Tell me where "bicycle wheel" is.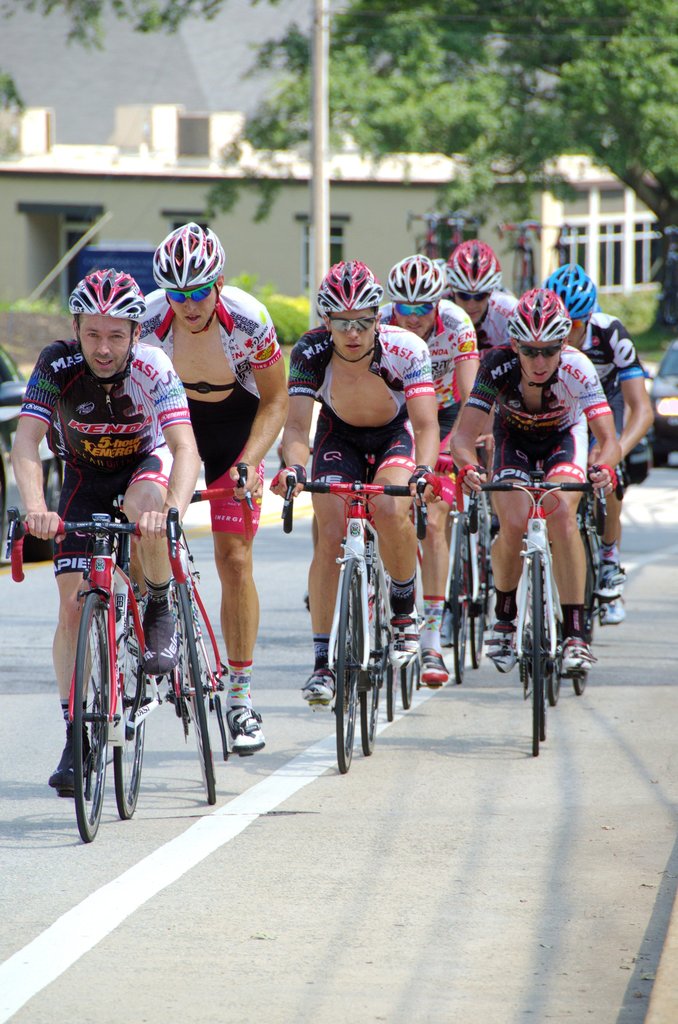
"bicycle wheel" is at left=463, top=532, right=482, bottom=670.
